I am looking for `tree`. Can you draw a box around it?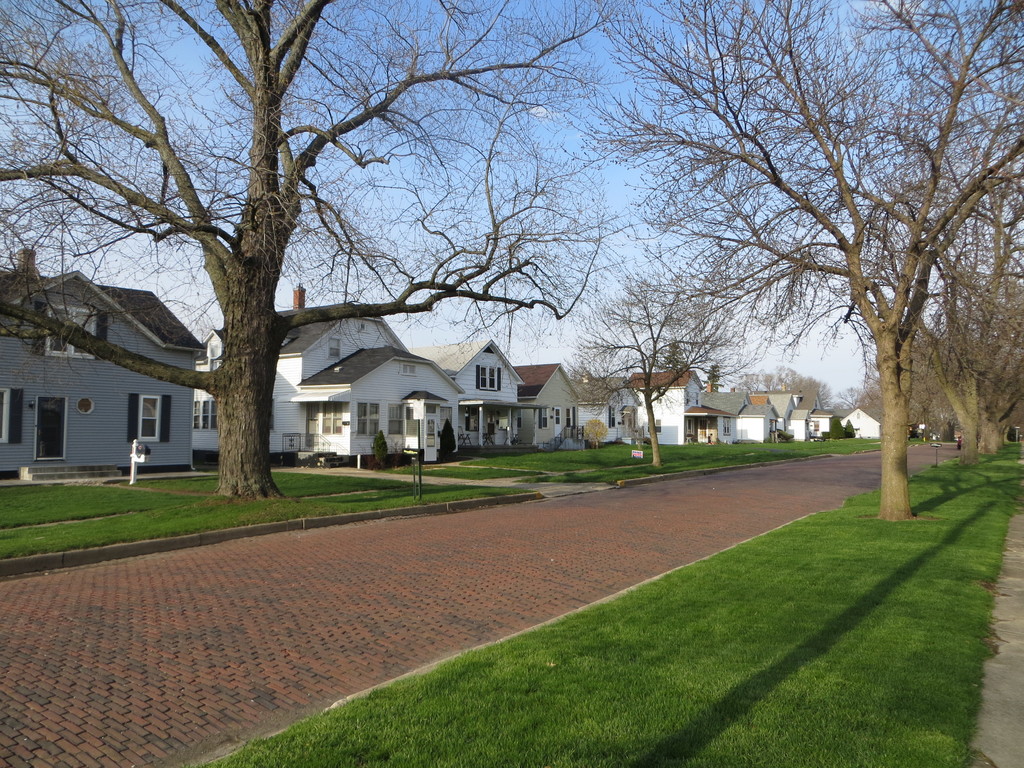
Sure, the bounding box is select_region(435, 424, 460, 460).
